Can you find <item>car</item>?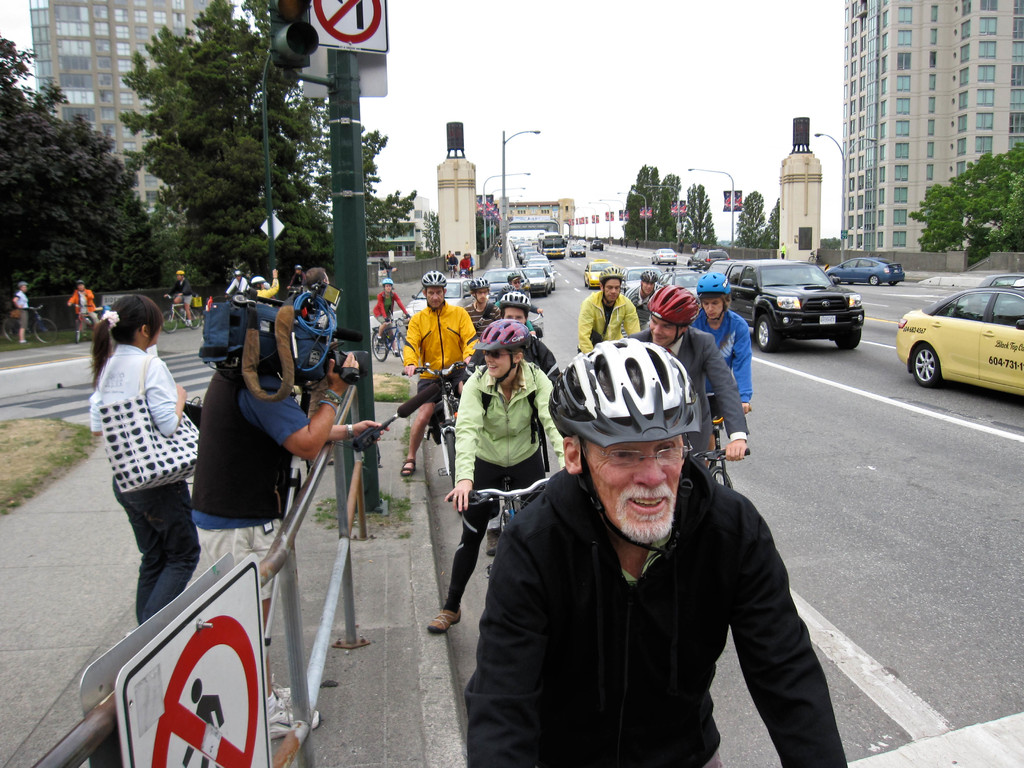
Yes, bounding box: locate(985, 273, 1022, 289).
